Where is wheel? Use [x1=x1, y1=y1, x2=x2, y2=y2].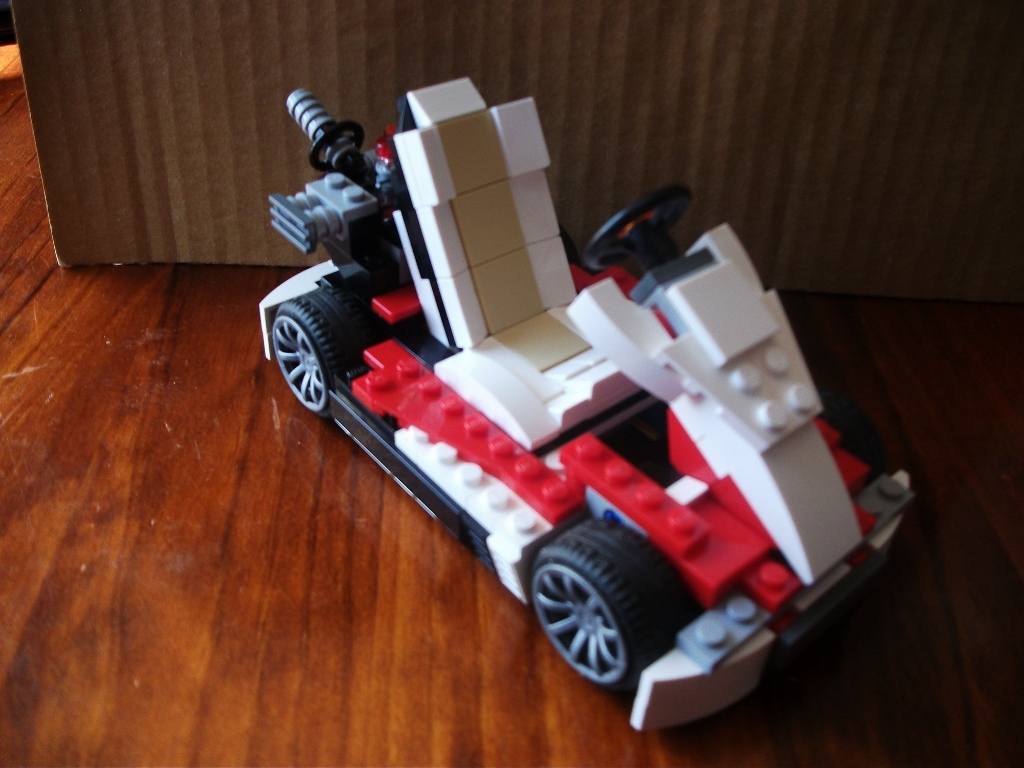
[x1=271, y1=300, x2=348, y2=413].
